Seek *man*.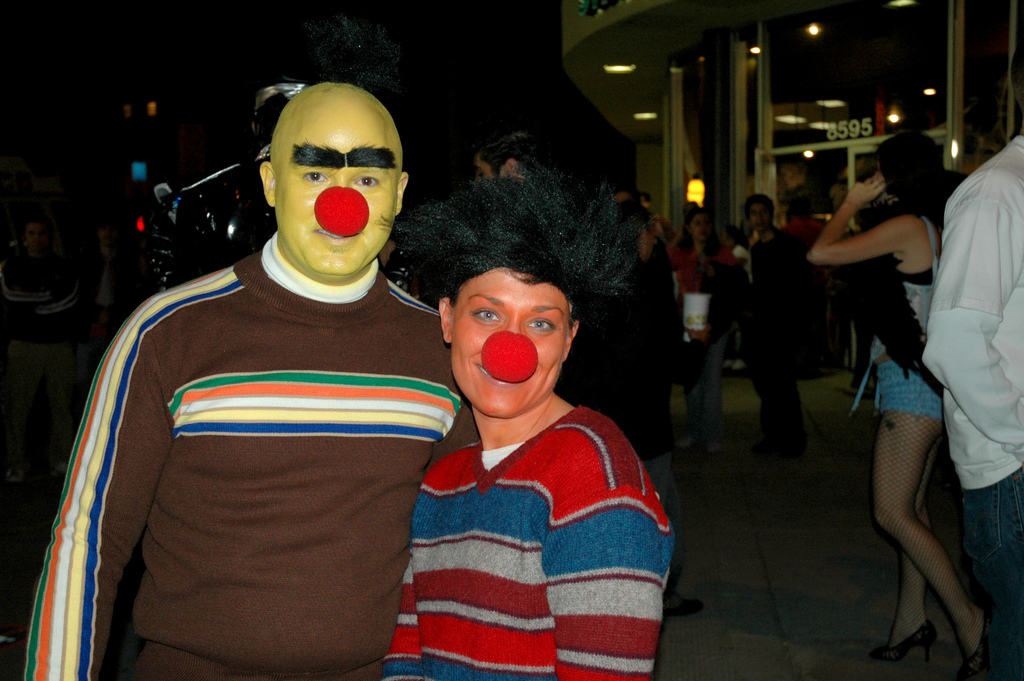
<box>559,206,717,619</box>.
